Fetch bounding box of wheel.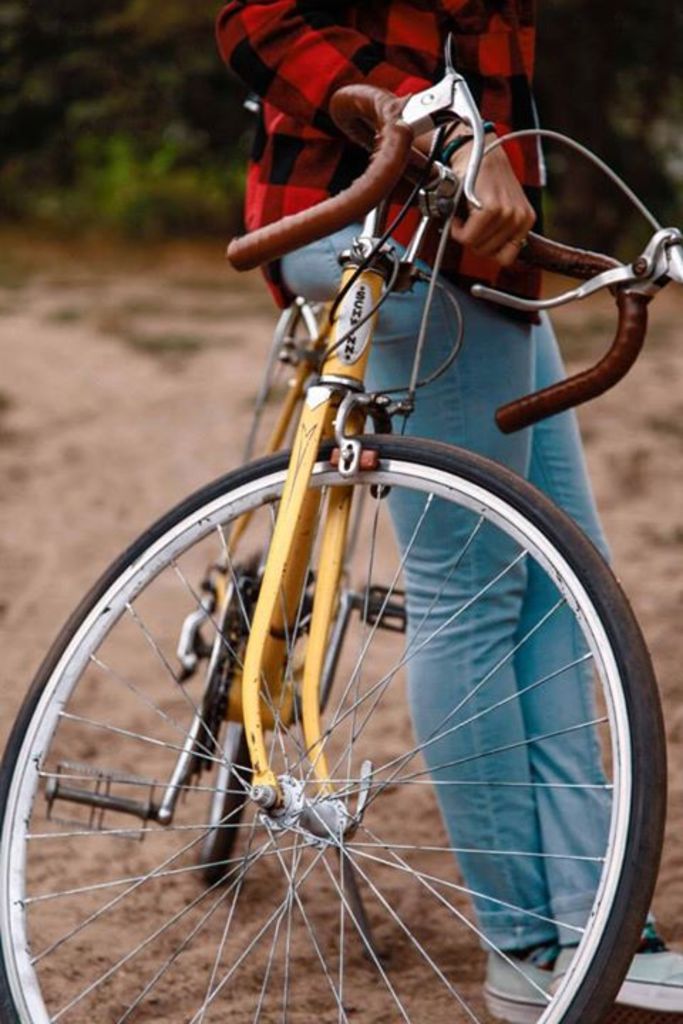
Bbox: (84, 183, 663, 1023).
